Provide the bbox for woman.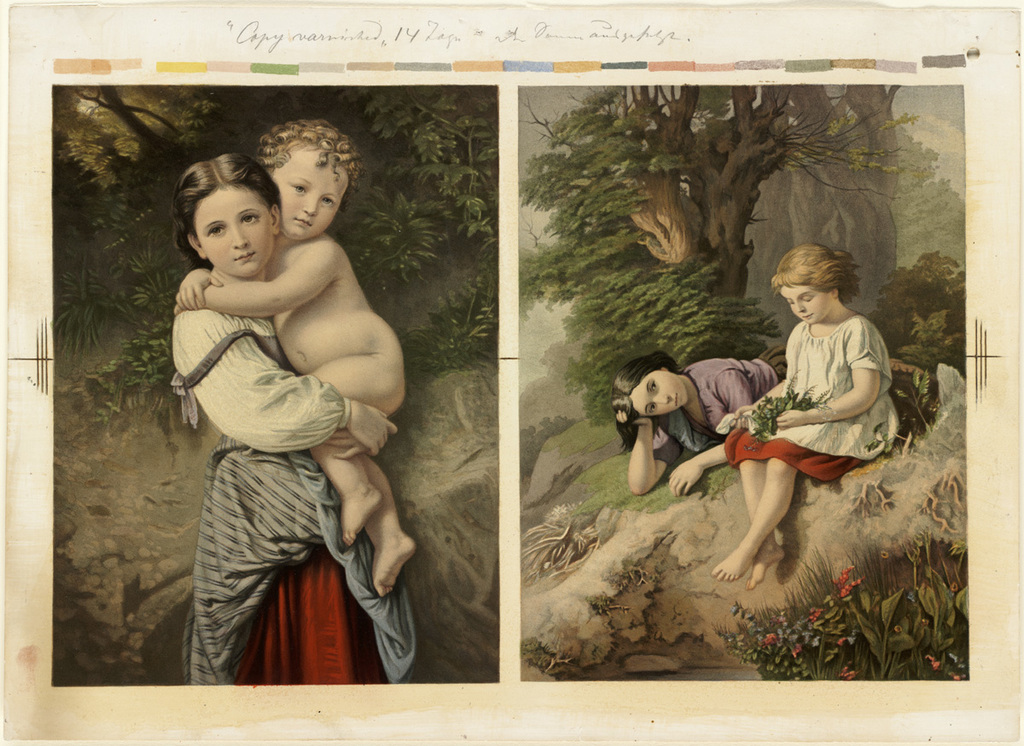
614 351 789 495.
